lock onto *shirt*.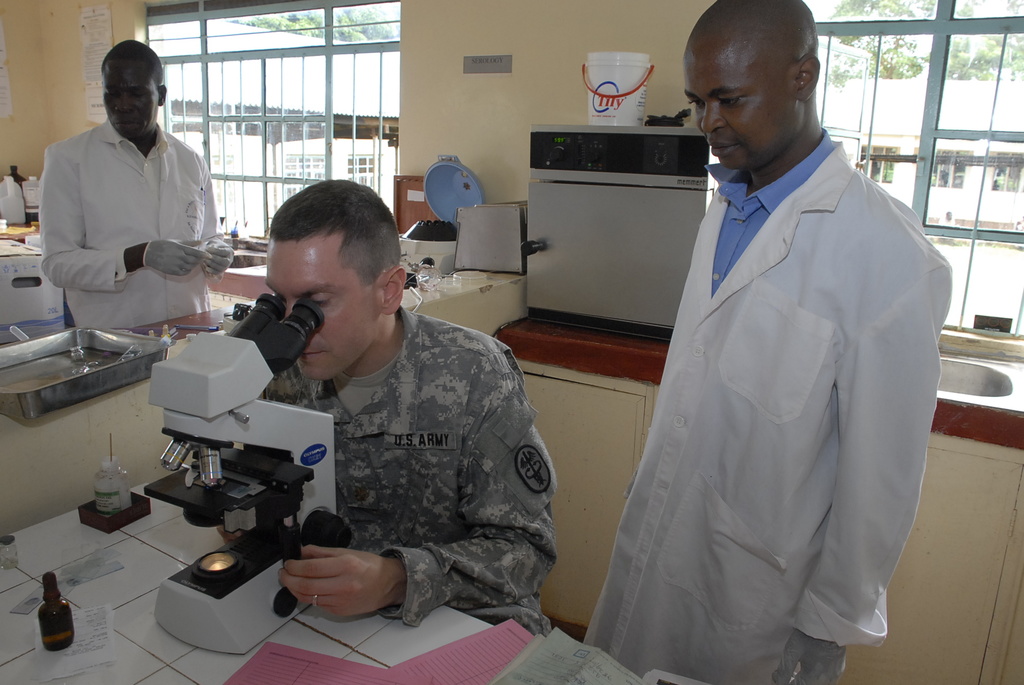
Locked: 266, 308, 558, 626.
